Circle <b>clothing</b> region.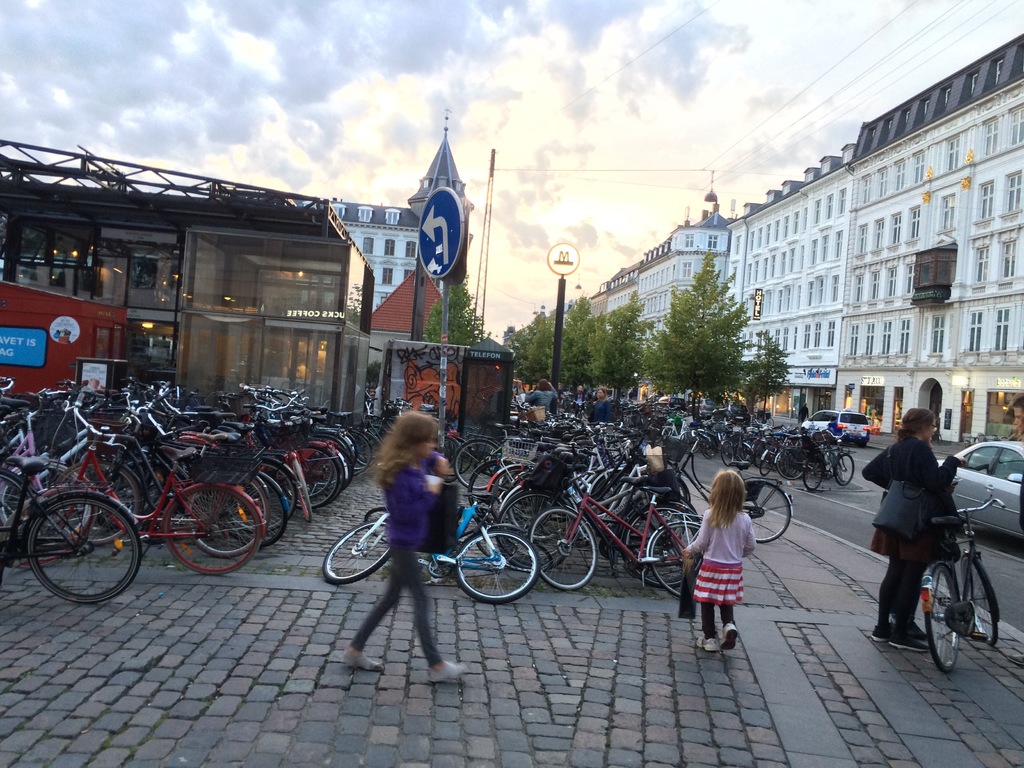
Region: {"left": 859, "top": 435, "right": 959, "bottom": 634}.
